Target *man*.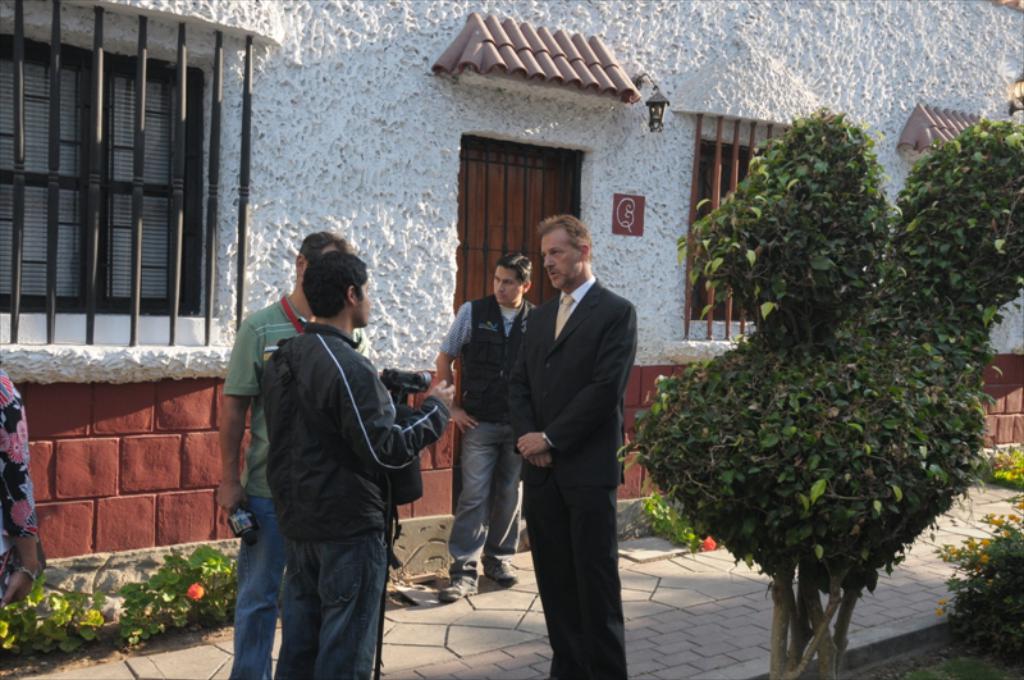
Target region: pyautogui.locateOnScreen(210, 233, 371, 675).
